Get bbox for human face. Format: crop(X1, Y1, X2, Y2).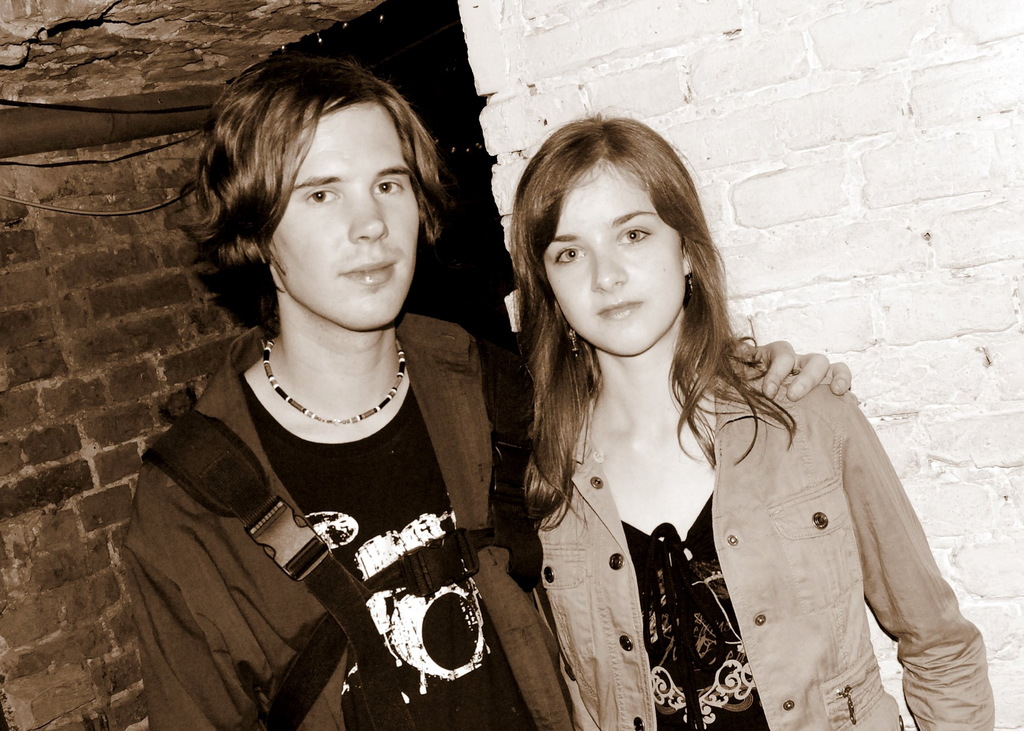
crop(547, 161, 683, 357).
